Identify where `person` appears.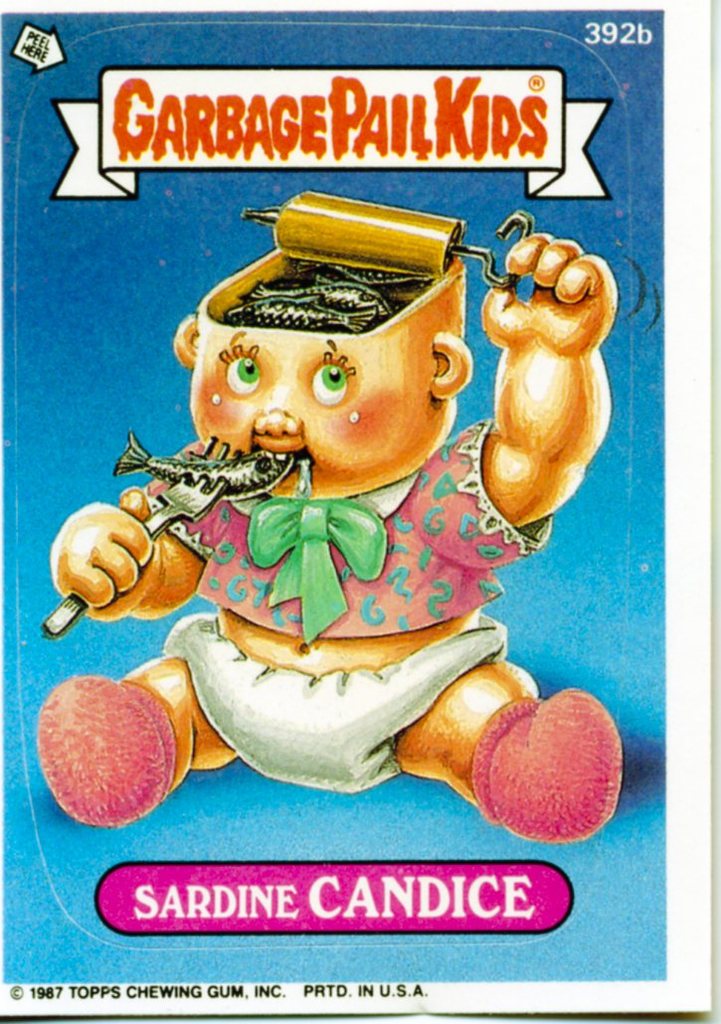
Appears at left=37, top=227, right=632, bottom=826.
